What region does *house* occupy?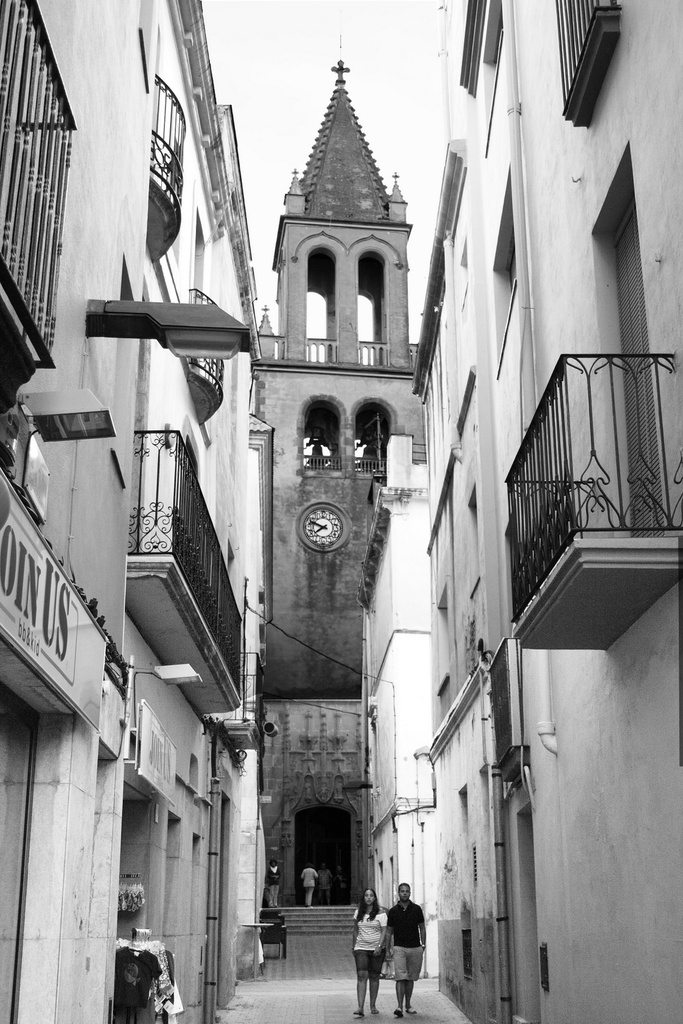
x1=255, y1=71, x2=428, y2=932.
